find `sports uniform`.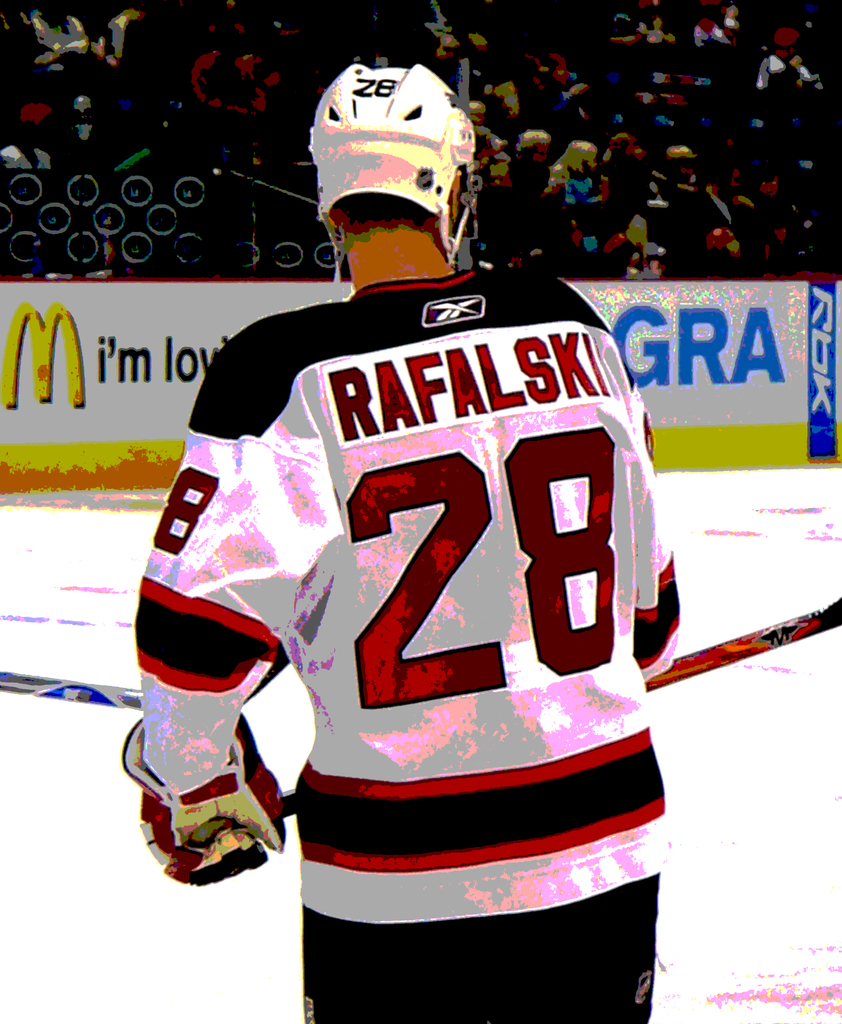
select_region(119, 65, 686, 1023).
